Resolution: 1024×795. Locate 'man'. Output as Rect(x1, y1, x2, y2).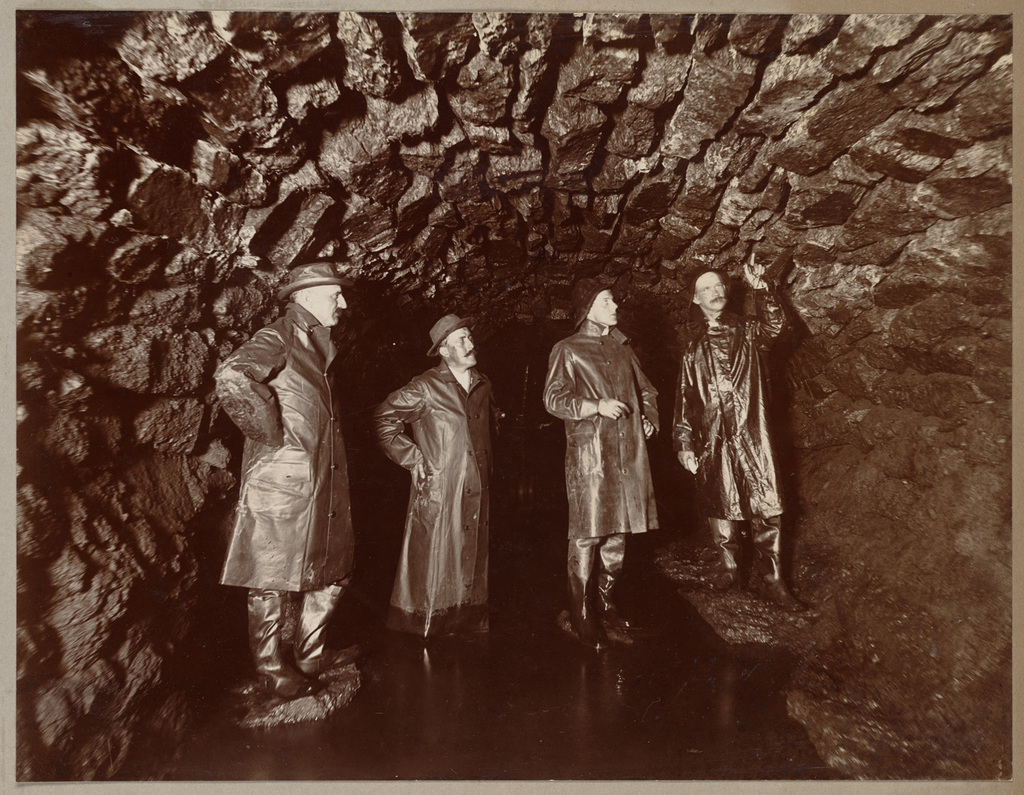
Rect(667, 250, 812, 610).
